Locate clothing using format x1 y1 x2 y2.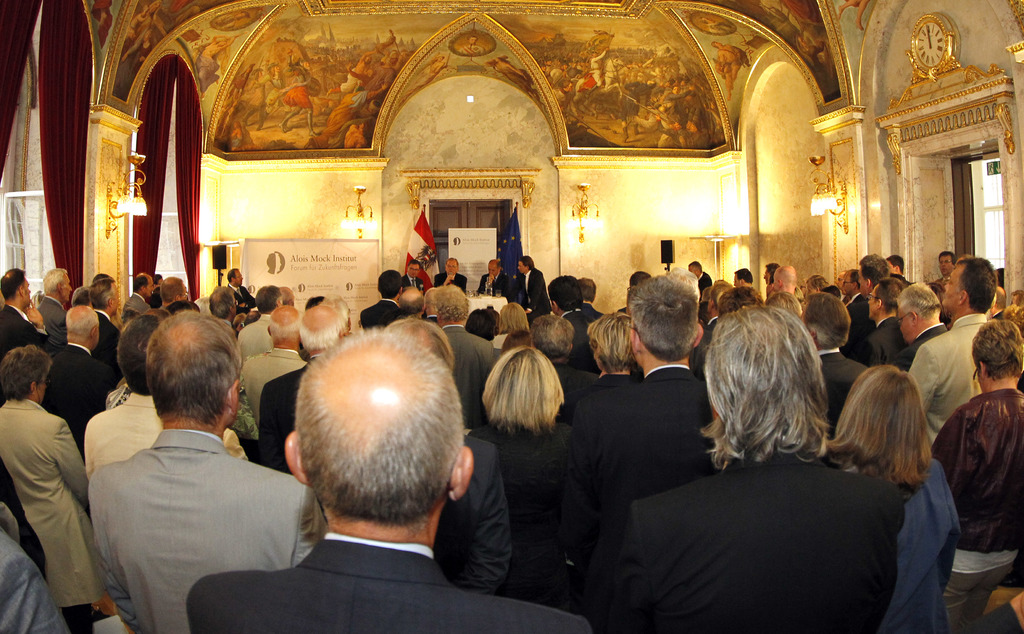
82 388 187 472.
